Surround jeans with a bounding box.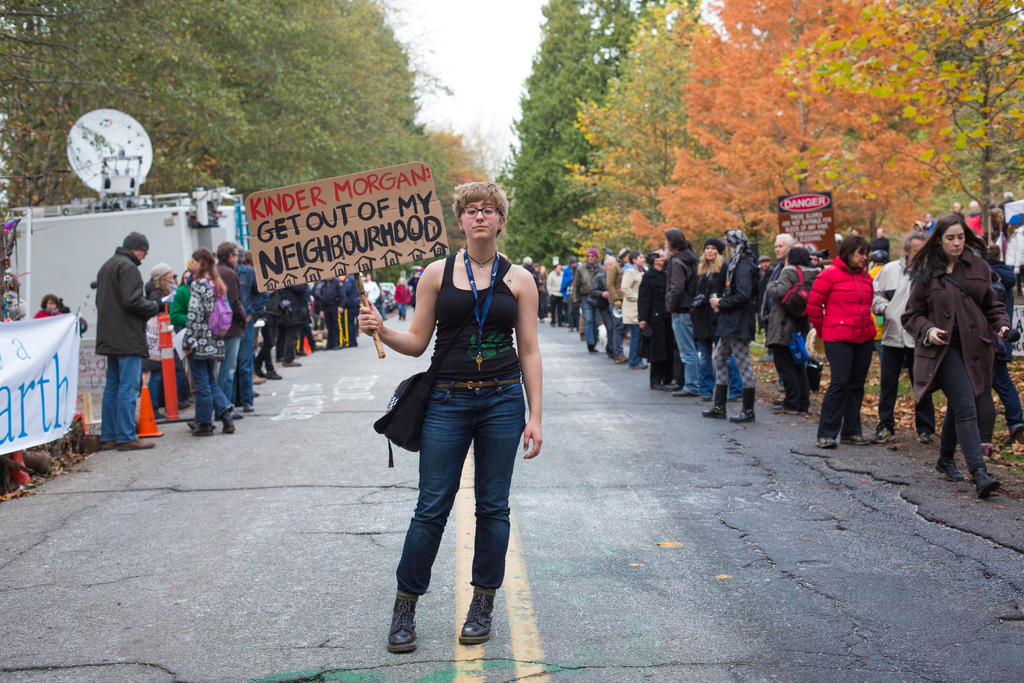
194 357 234 429.
